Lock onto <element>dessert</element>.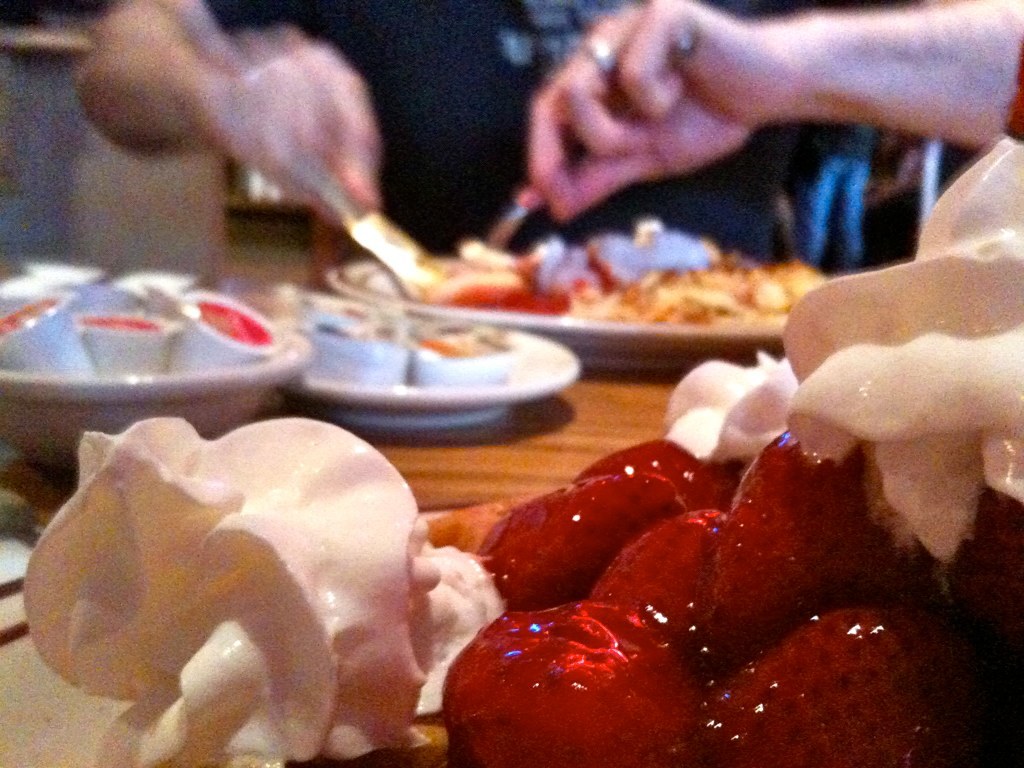
Locked: Rect(586, 512, 728, 647).
